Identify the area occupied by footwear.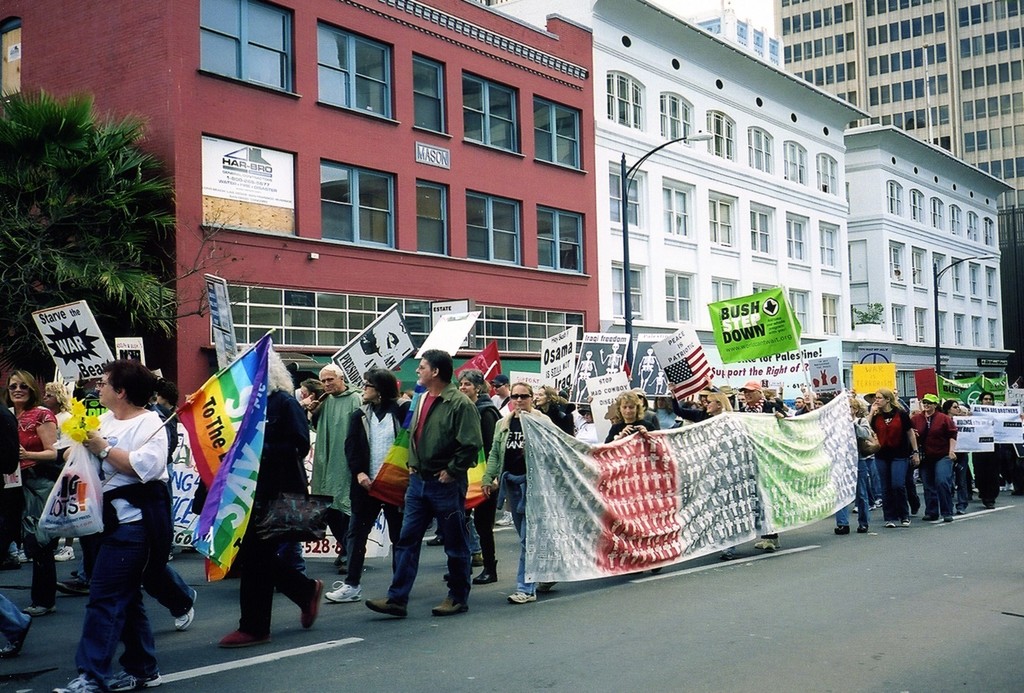
Area: BBox(510, 586, 540, 603).
